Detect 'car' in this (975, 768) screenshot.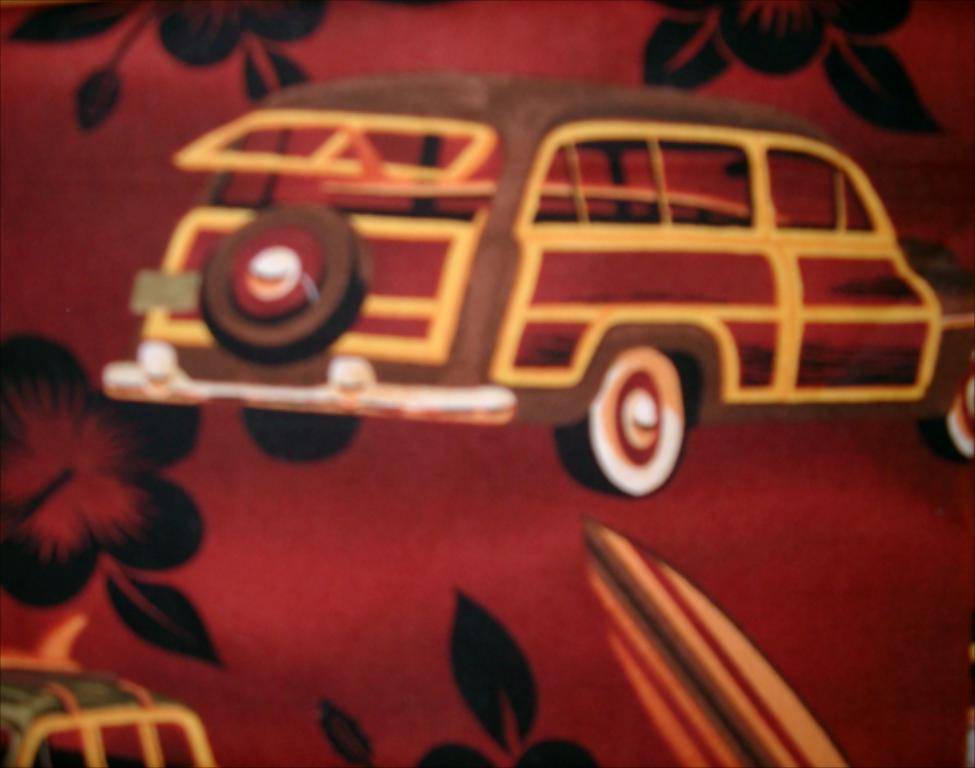
Detection: (x1=96, y1=62, x2=973, y2=501).
